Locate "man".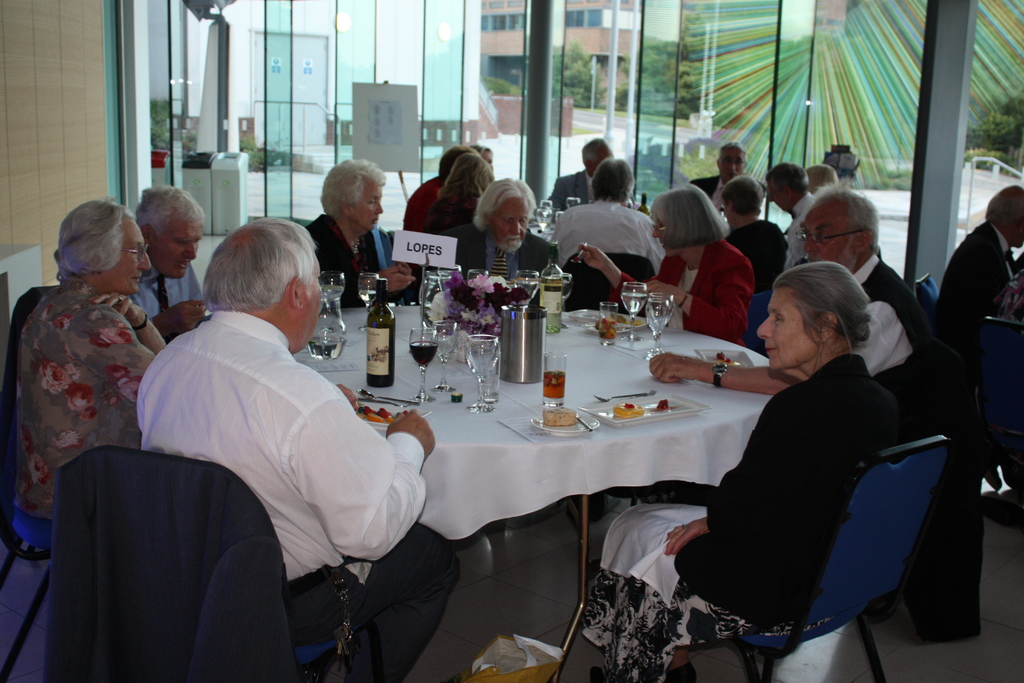
Bounding box: (109, 203, 408, 668).
